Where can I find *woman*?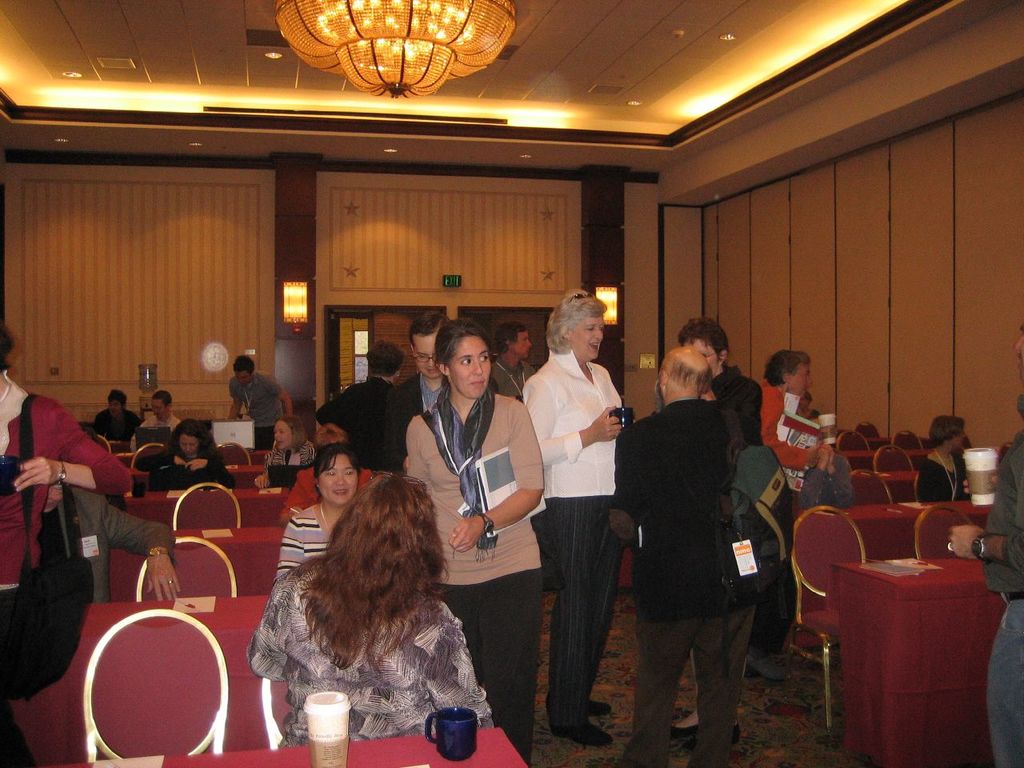
You can find it at (150,414,241,490).
